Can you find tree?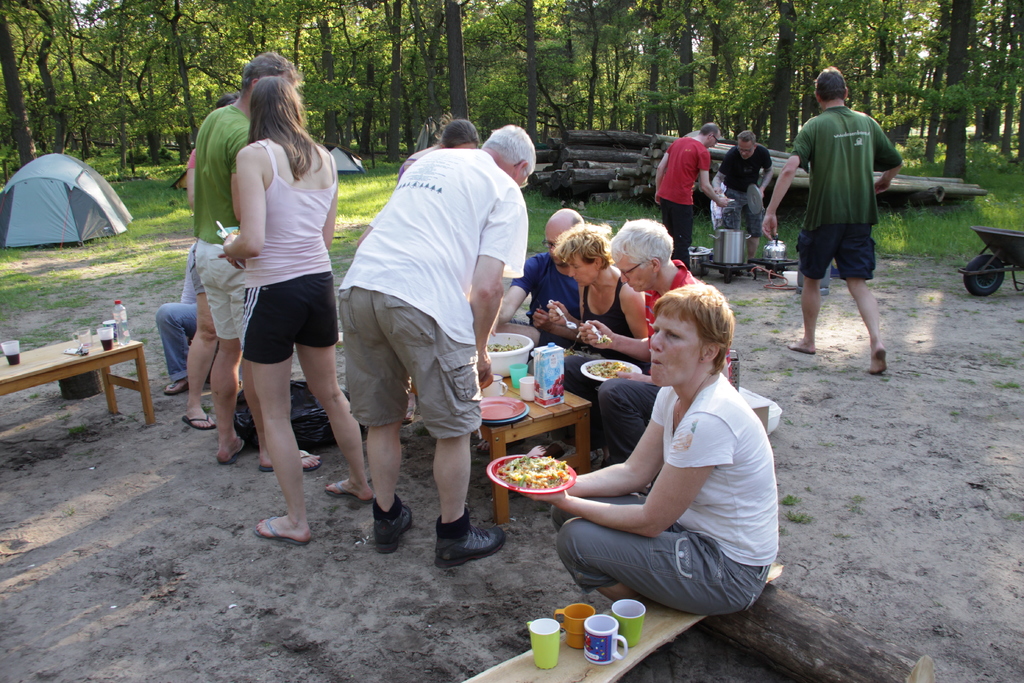
Yes, bounding box: 740:0:817:162.
